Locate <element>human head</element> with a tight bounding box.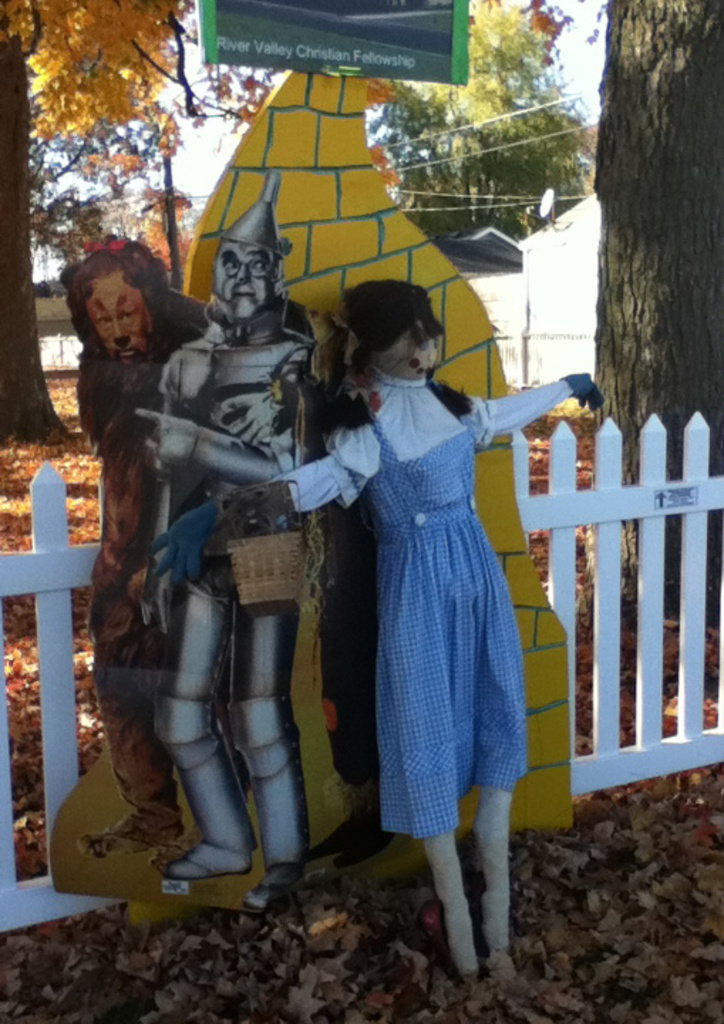
(x1=211, y1=175, x2=290, y2=320).
